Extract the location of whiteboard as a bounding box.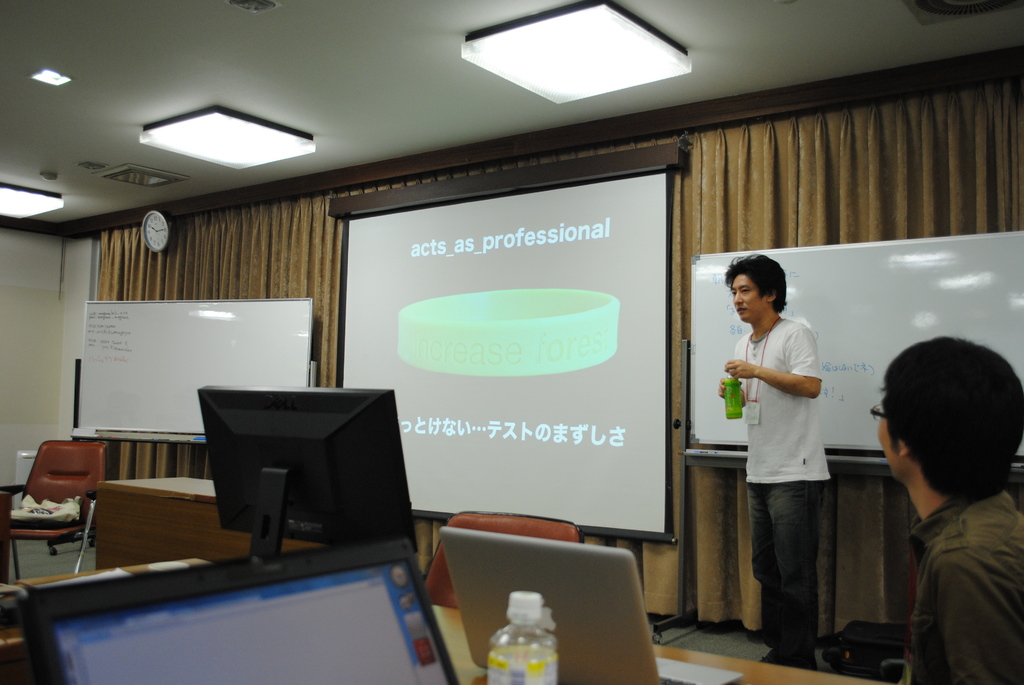
687 233 1023 463.
